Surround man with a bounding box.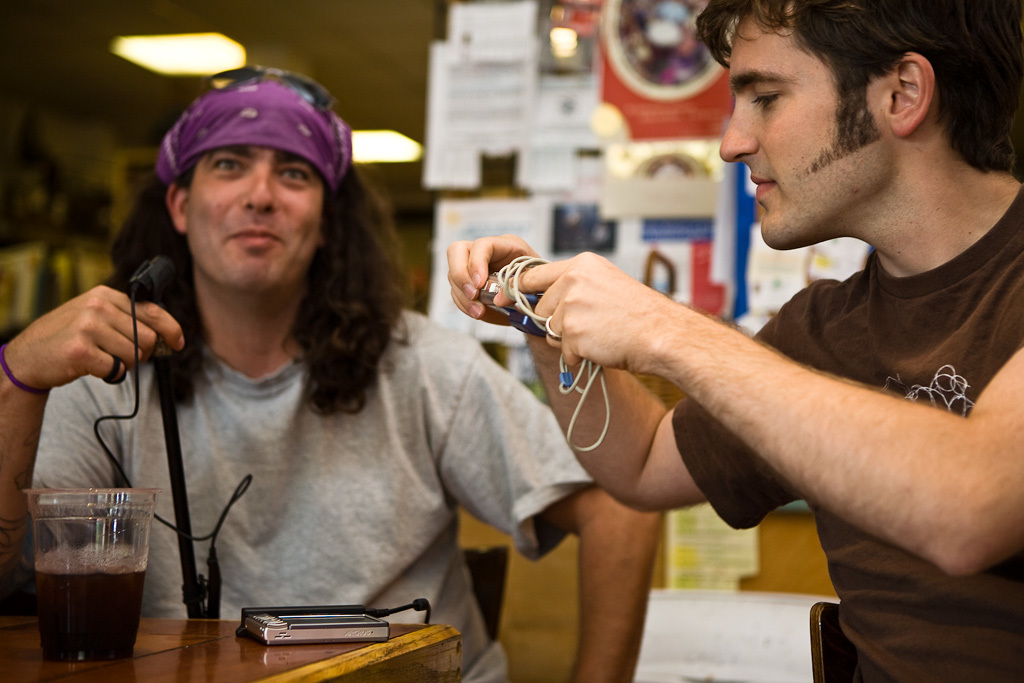
(423, 0, 1023, 670).
